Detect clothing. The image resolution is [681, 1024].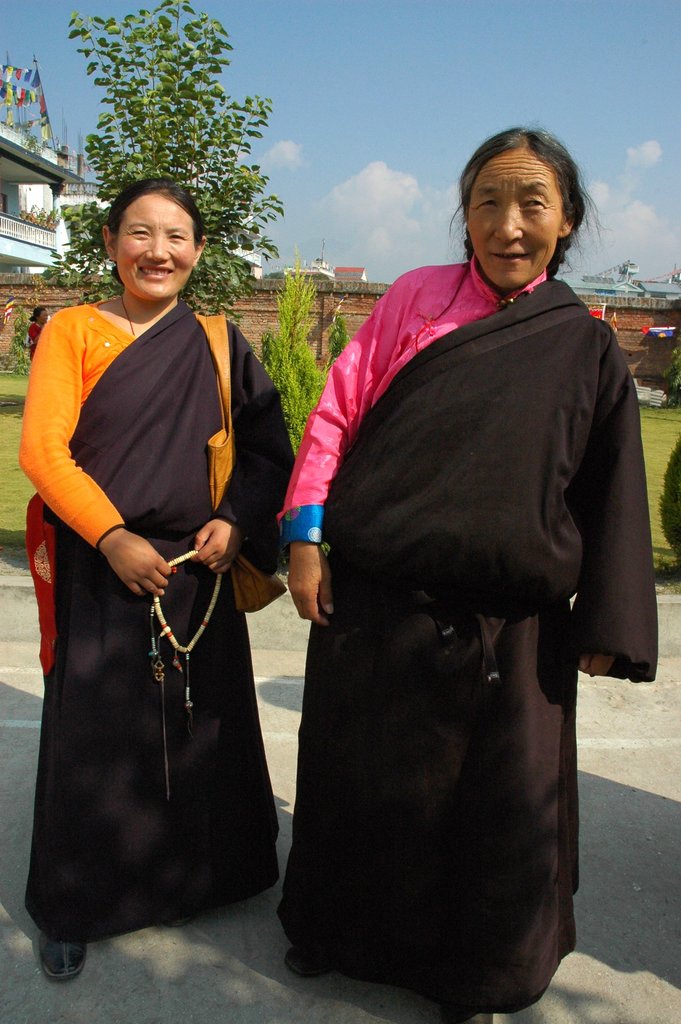
Rect(277, 250, 655, 1012).
